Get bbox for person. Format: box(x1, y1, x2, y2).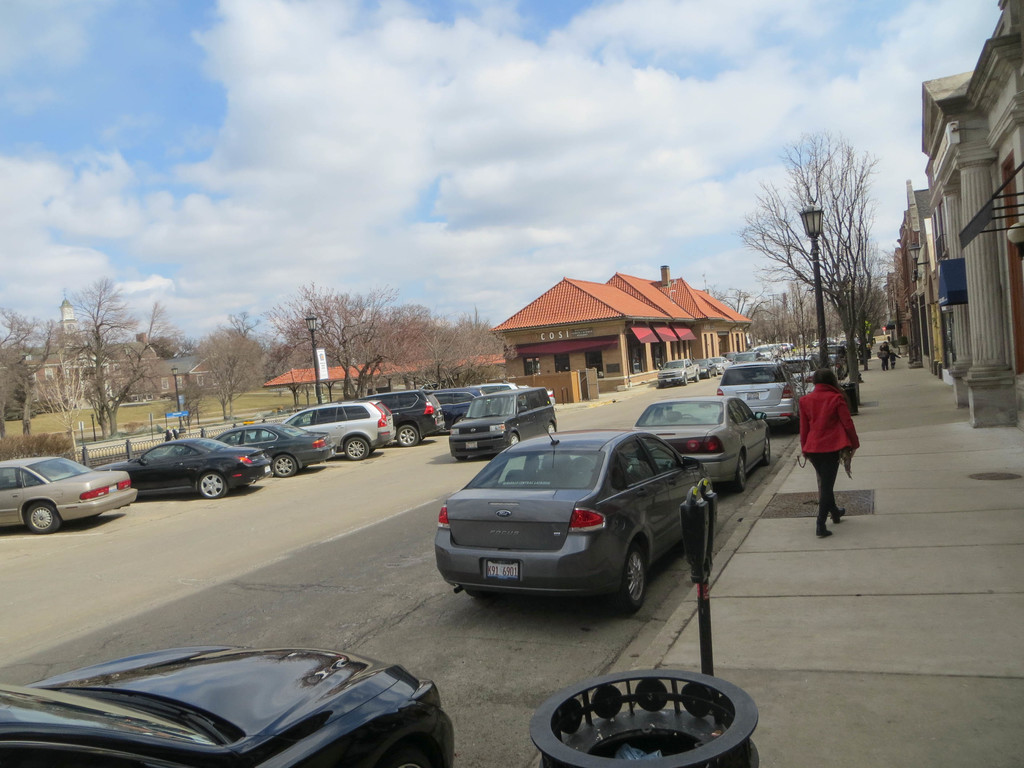
box(797, 365, 858, 539).
